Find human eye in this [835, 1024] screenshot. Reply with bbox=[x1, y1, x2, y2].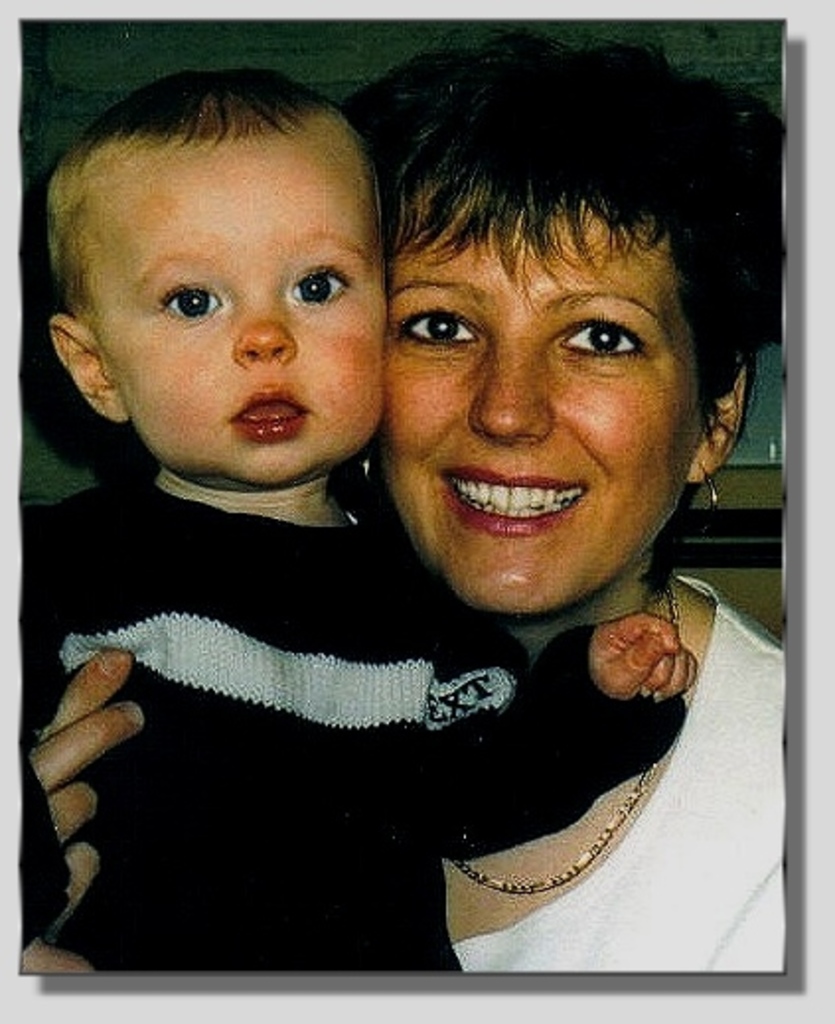
bbox=[284, 260, 353, 318].
